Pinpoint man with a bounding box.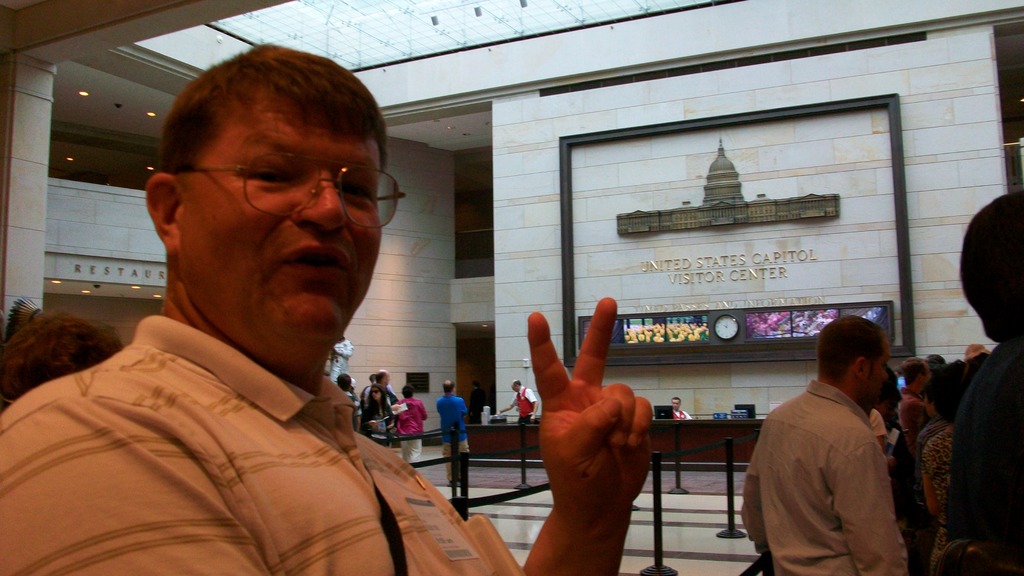
[0,46,655,575].
